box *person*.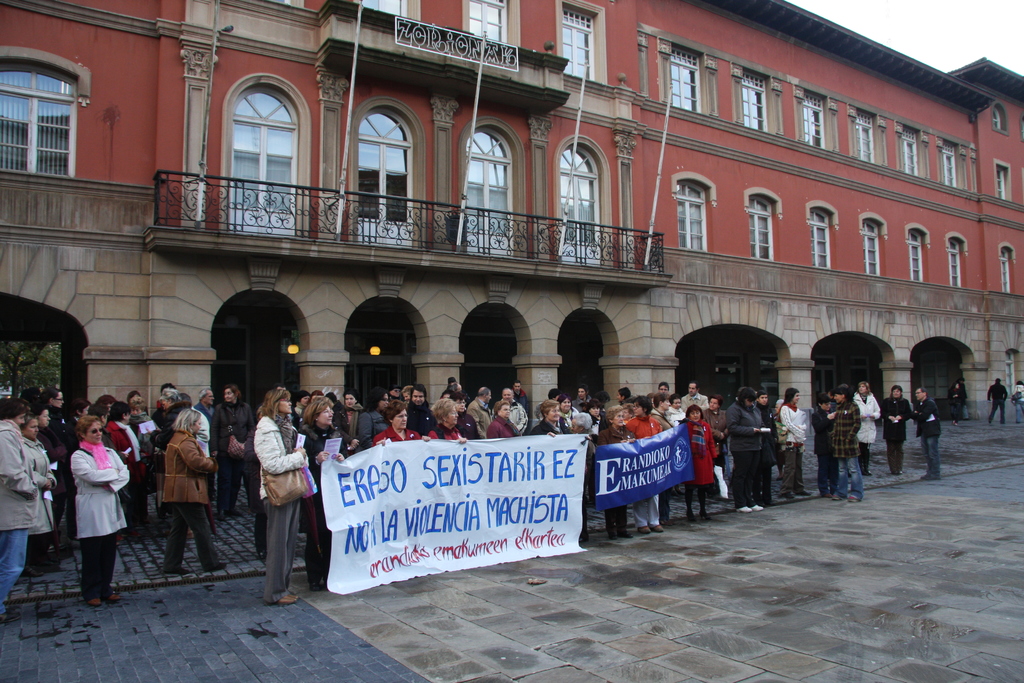
region(775, 395, 787, 474).
